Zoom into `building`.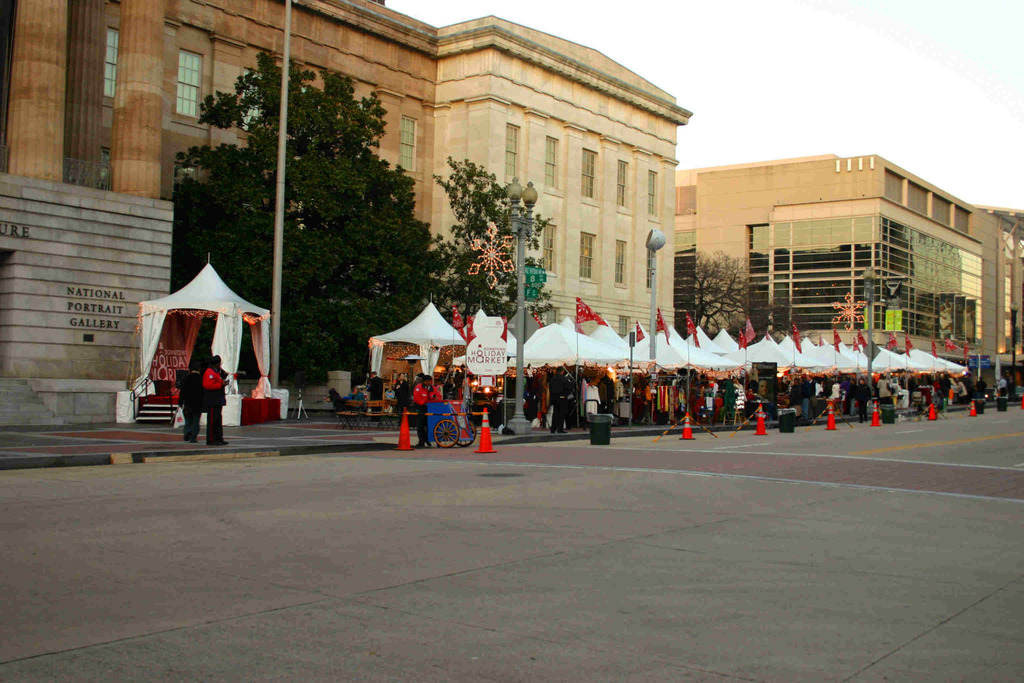
Zoom target: 0/0/430/393.
